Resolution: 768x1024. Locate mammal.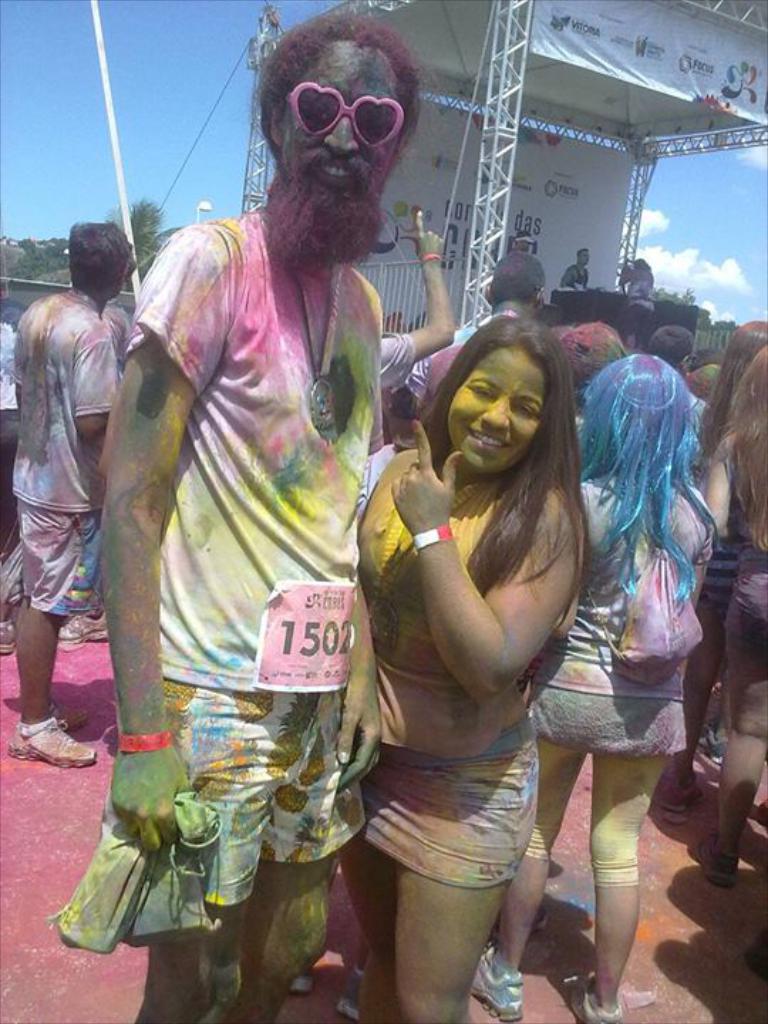
region(701, 319, 767, 821).
